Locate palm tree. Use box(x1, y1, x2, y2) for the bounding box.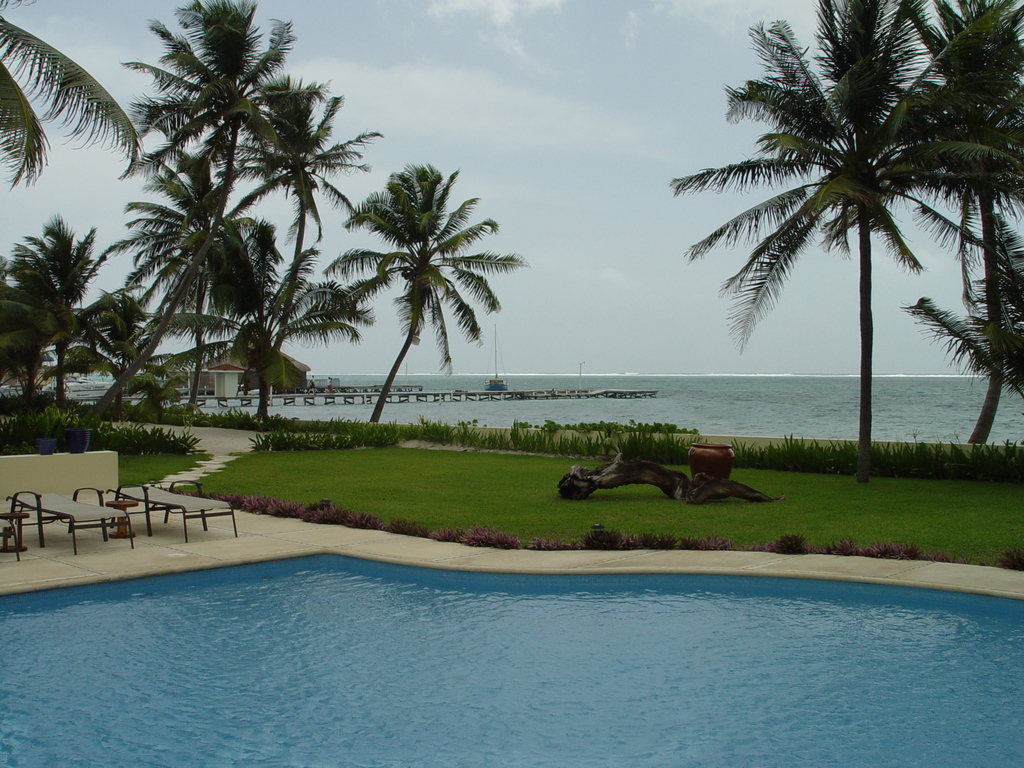
box(243, 69, 352, 303).
